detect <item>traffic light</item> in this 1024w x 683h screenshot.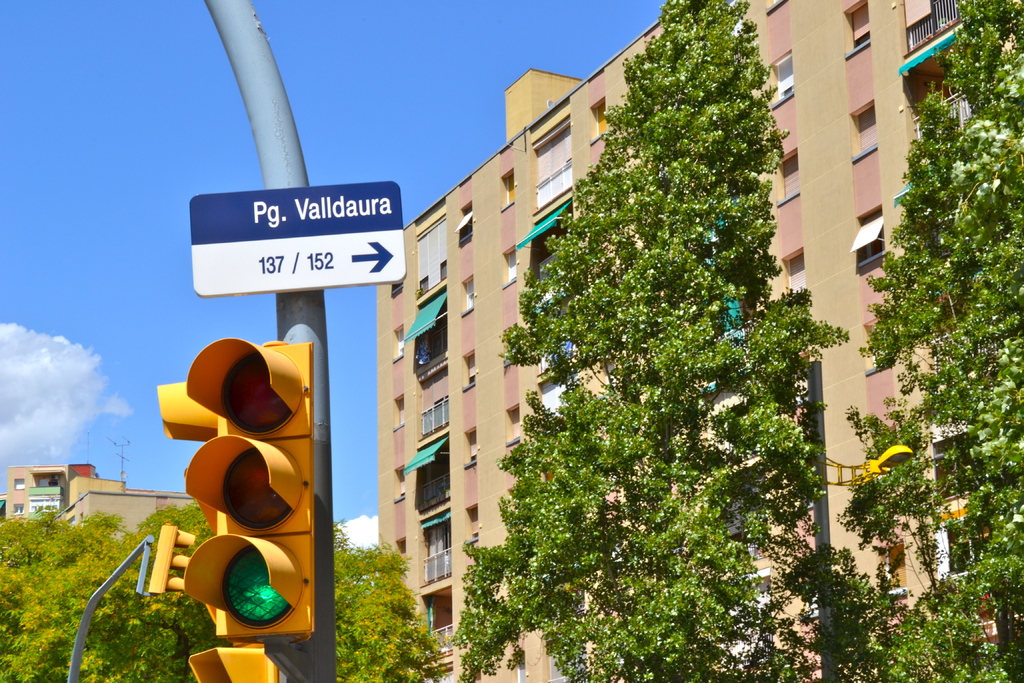
Detection: rect(182, 335, 317, 636).
